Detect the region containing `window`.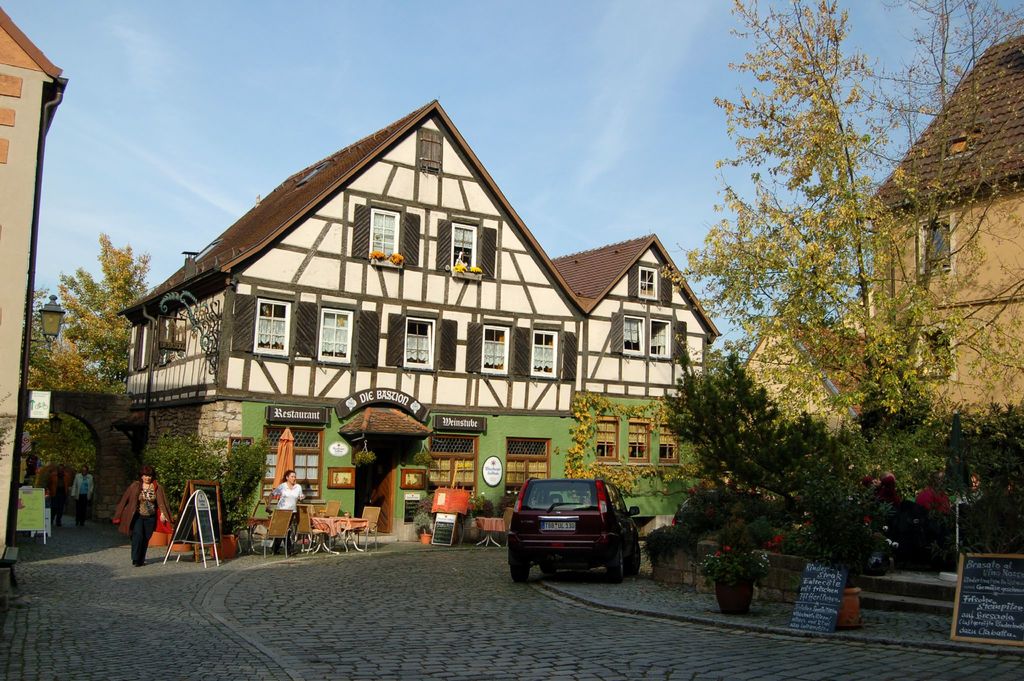
bbox=[915, 216, 950, 280].
